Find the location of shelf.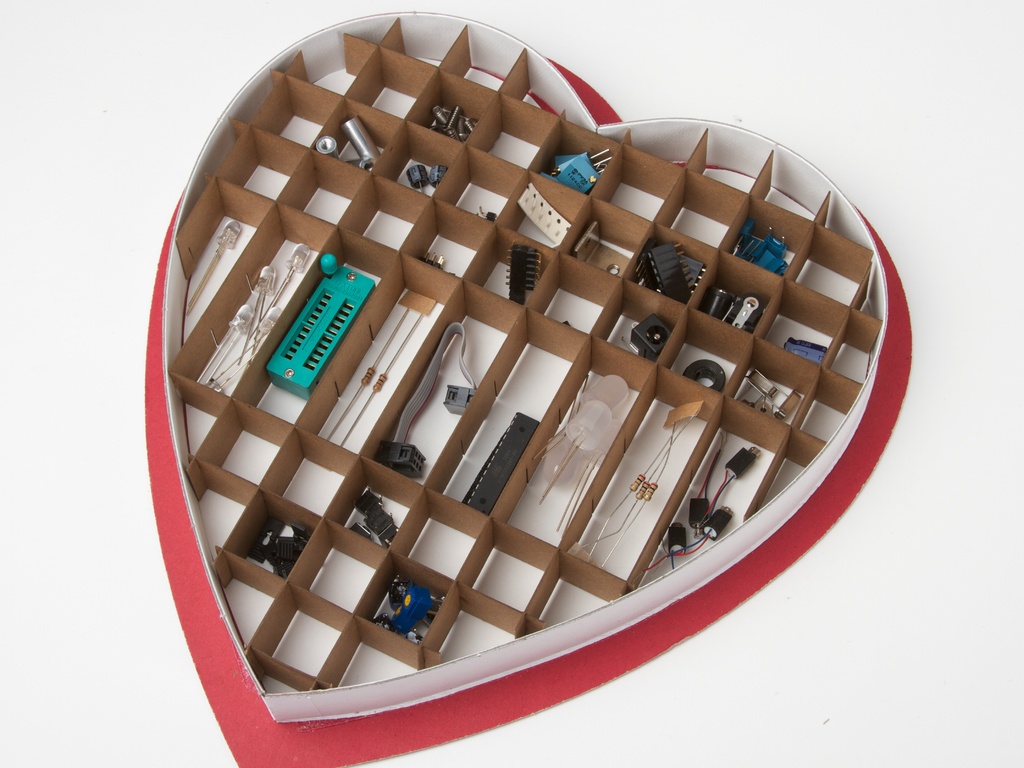
Location: BBox(432, 145, 527, 224).
